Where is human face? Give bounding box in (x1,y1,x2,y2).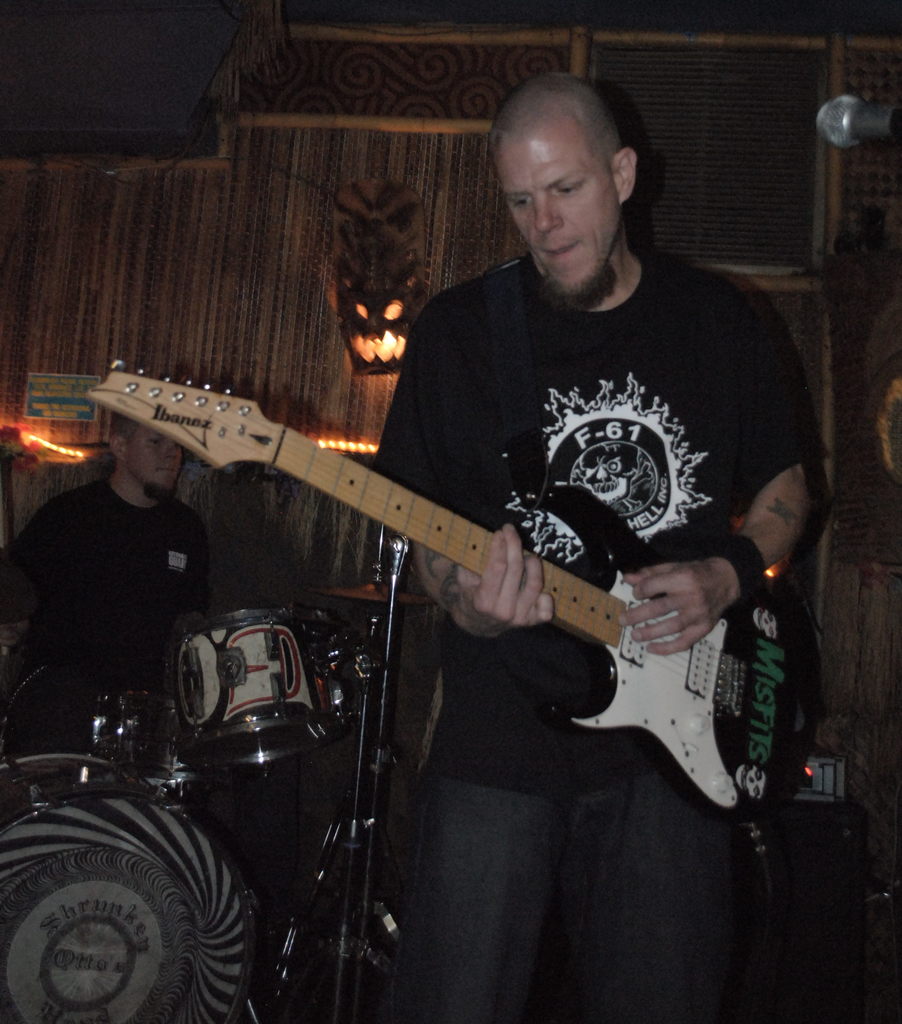
(125,420,181,491).
